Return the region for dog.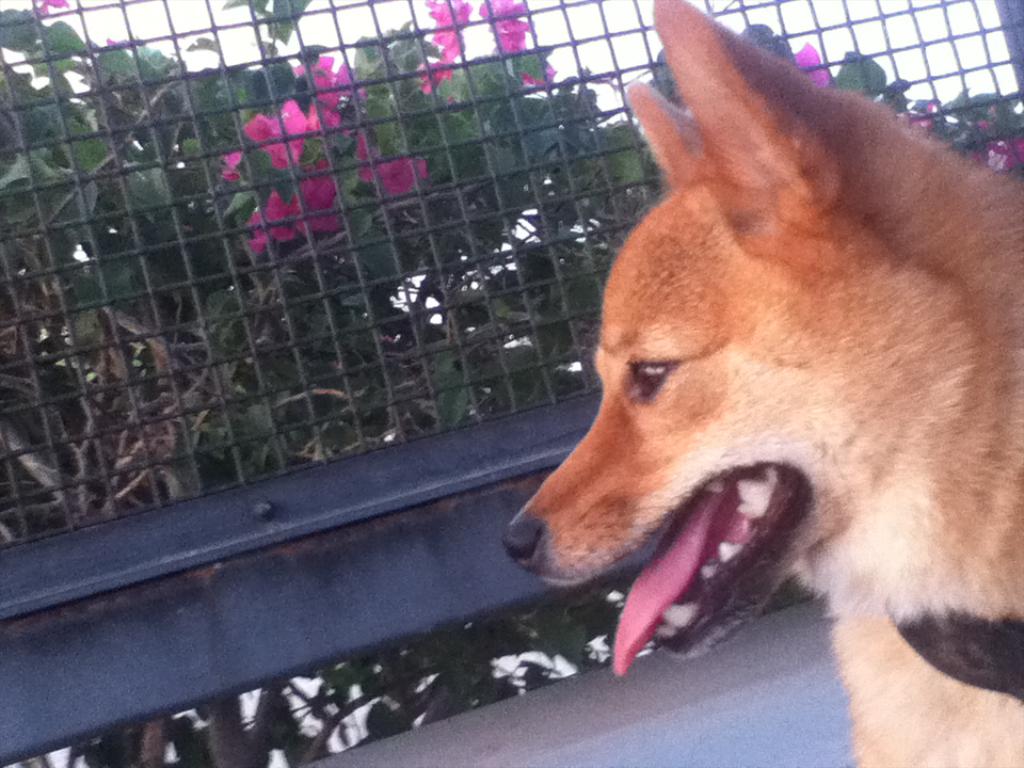
l=499, t=0, r=1023, b=767.
